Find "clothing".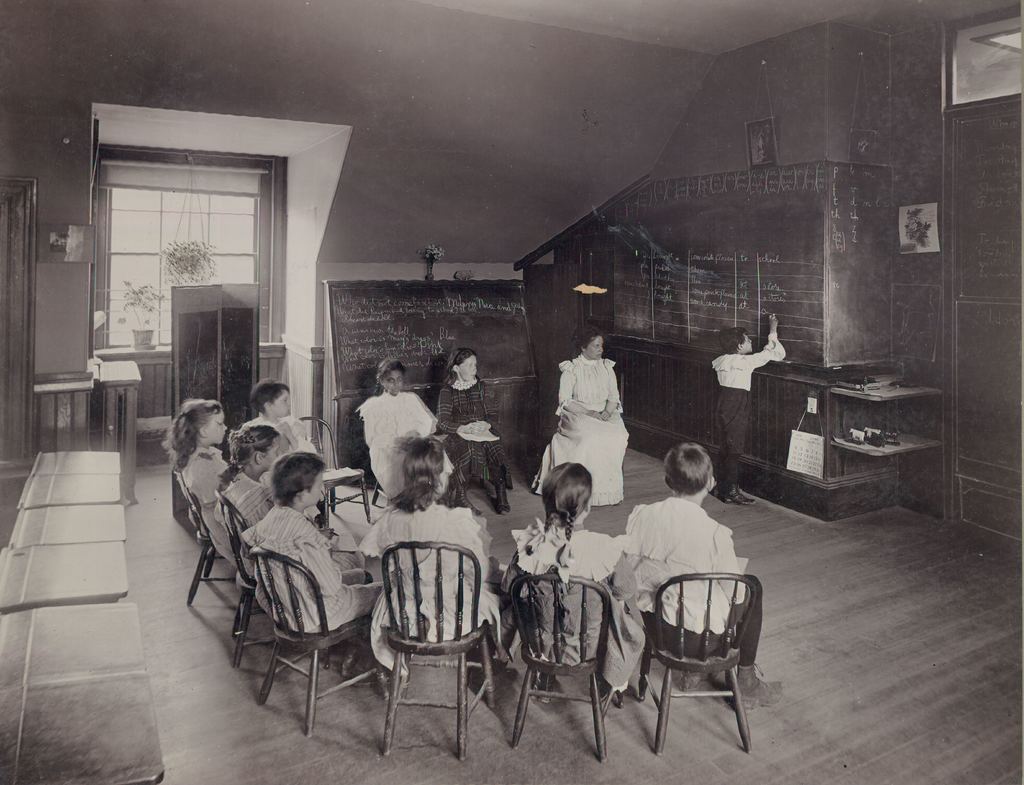
pyautogui.locateOnScreen(179, 440, 237, 552).
